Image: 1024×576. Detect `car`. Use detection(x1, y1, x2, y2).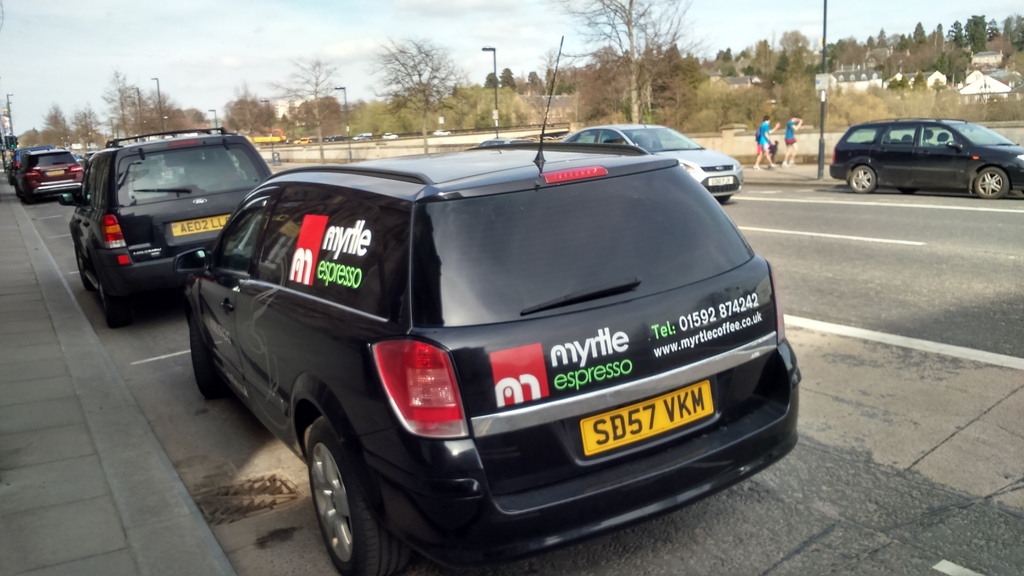
detection(172, 30, 802, 575).
